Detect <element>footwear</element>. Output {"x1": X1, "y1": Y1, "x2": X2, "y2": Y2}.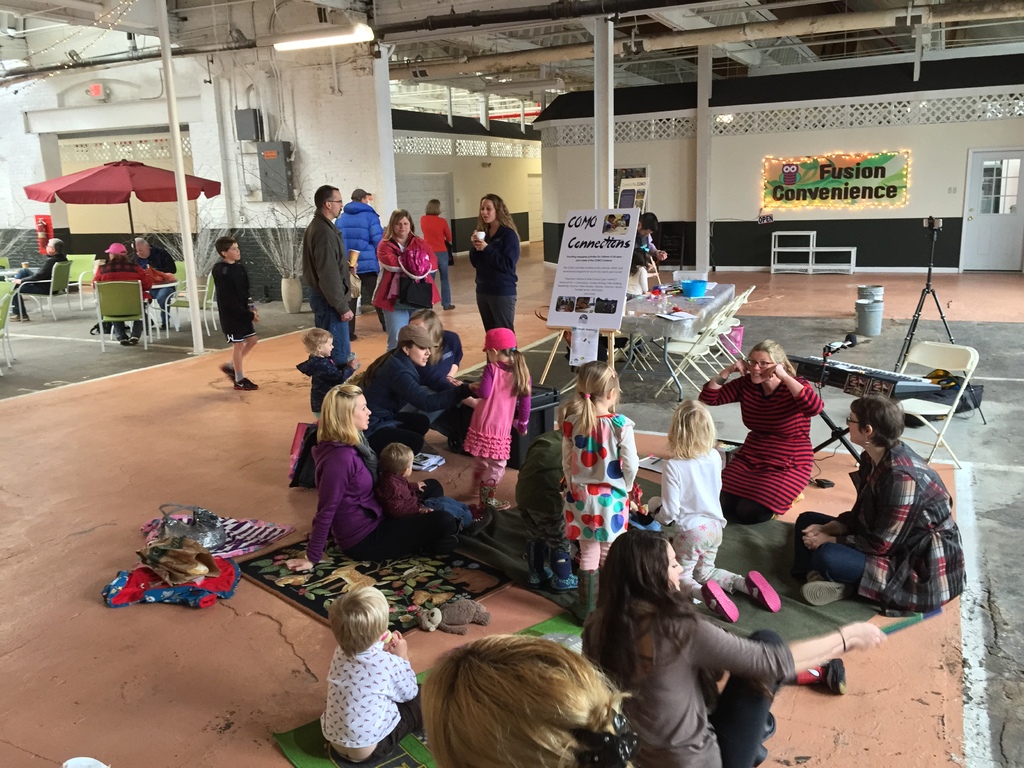
{"x1": 520, "y1": 563, "x2": 552, "y2": 591}.
